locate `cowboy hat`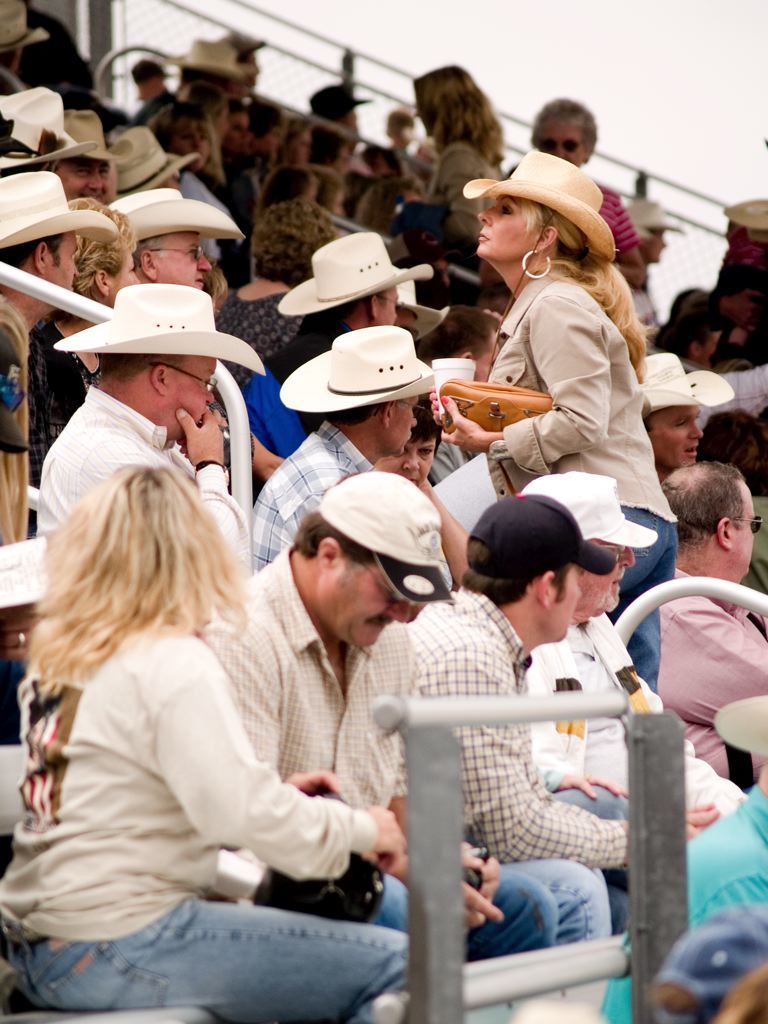
<bbox>273, 234, 438, 322</bbox>
